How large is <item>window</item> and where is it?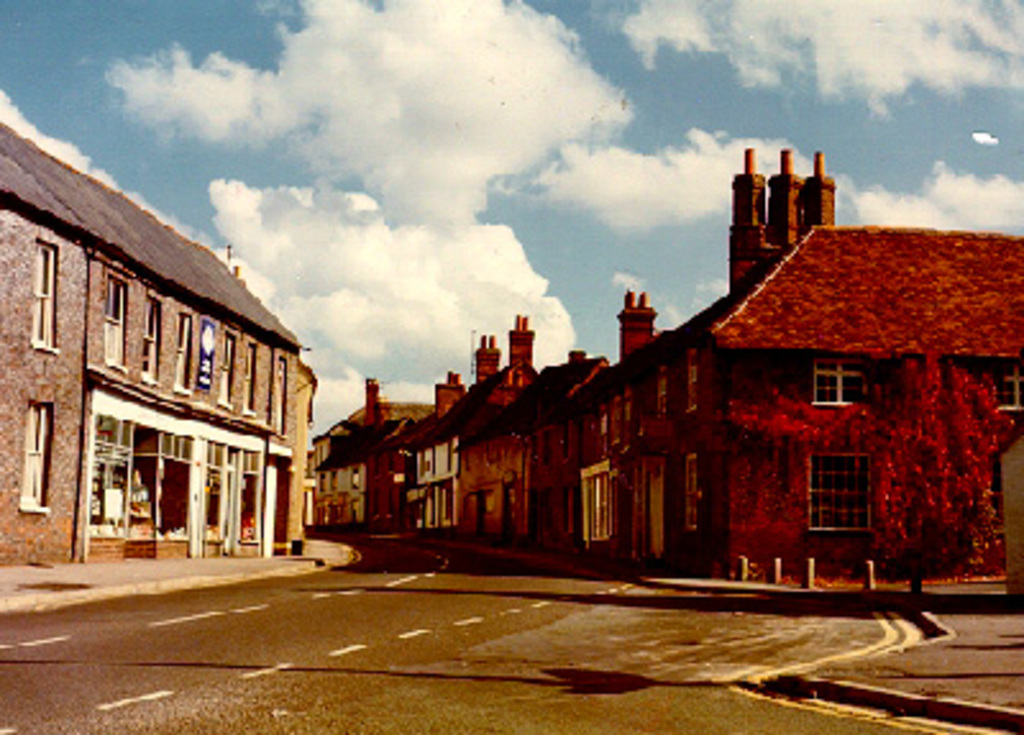
Bounding box: (246, 346, 261, 415).
